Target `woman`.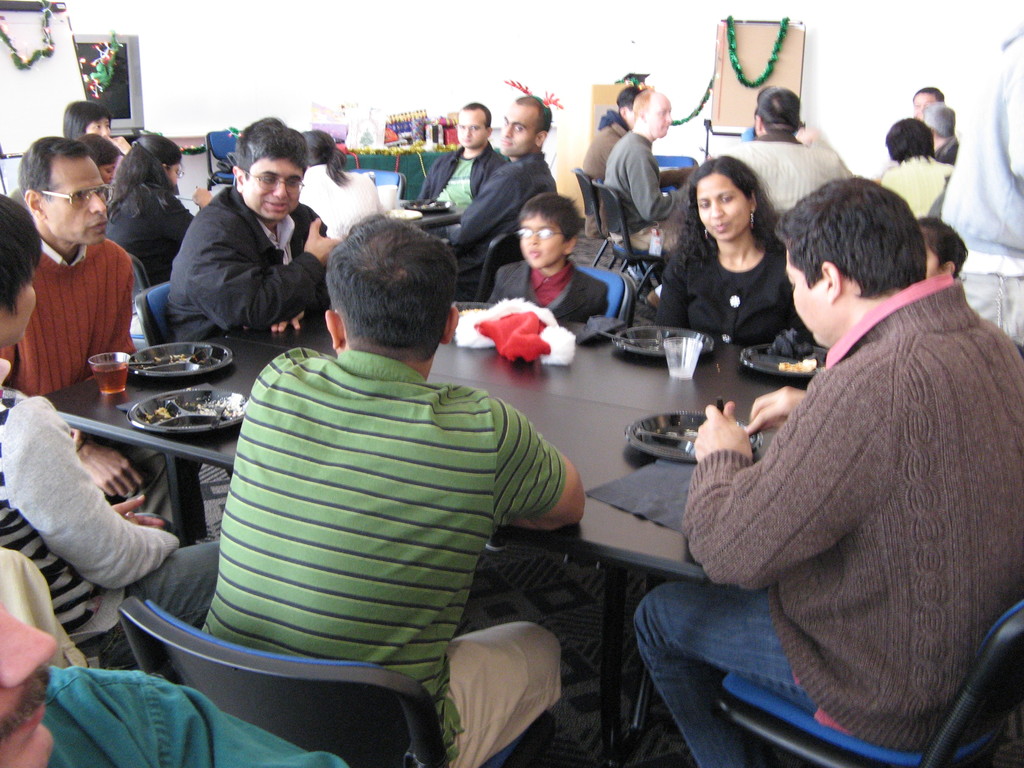
Target region: {"left": 652, "top": 163, "right": 817, "bottom": 362}.
